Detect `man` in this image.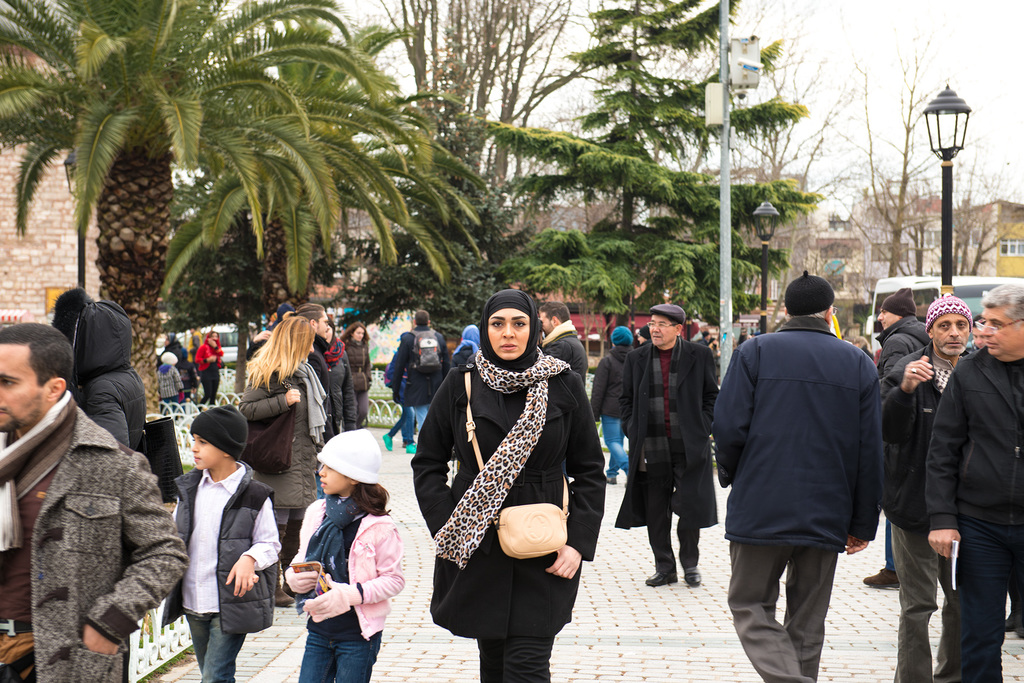
Detection: (540,299,586,383).
